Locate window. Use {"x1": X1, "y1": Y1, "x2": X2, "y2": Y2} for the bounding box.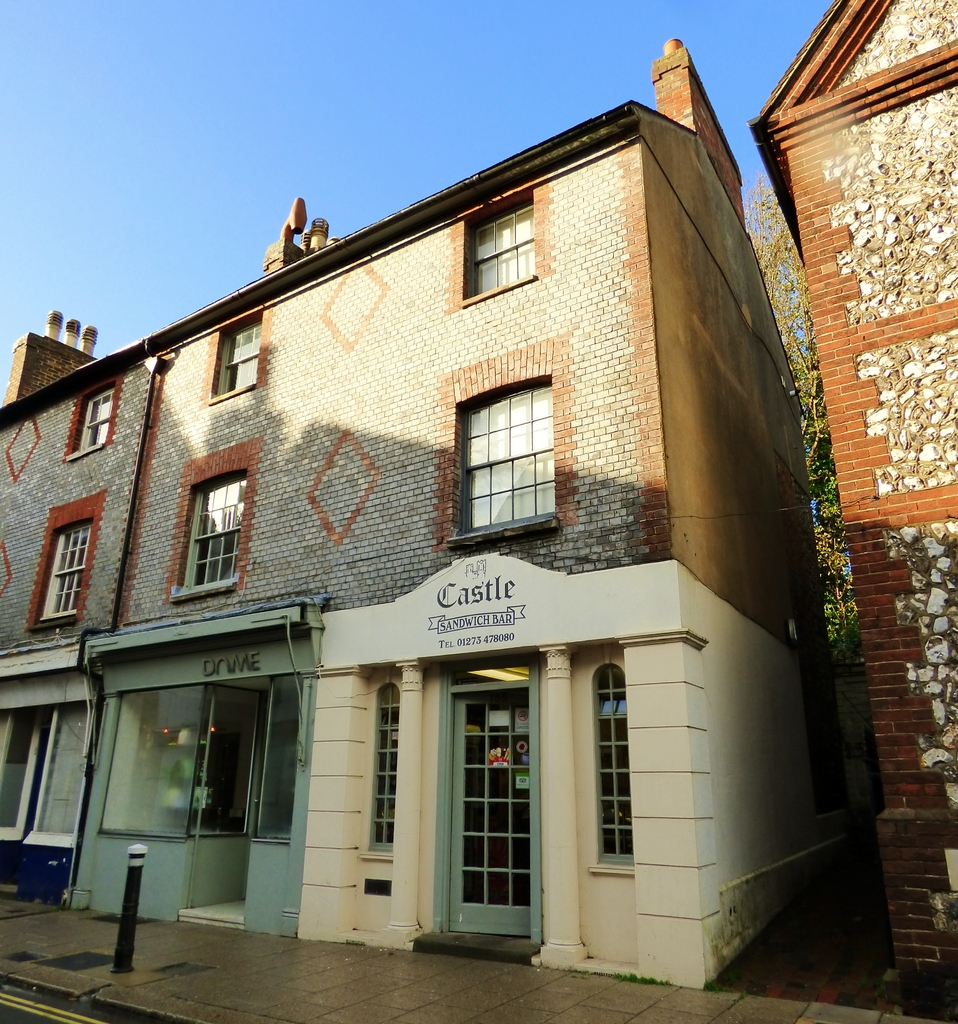
{"x1": 590, "y1": 678, "x2": 629, "y2": 854}.
